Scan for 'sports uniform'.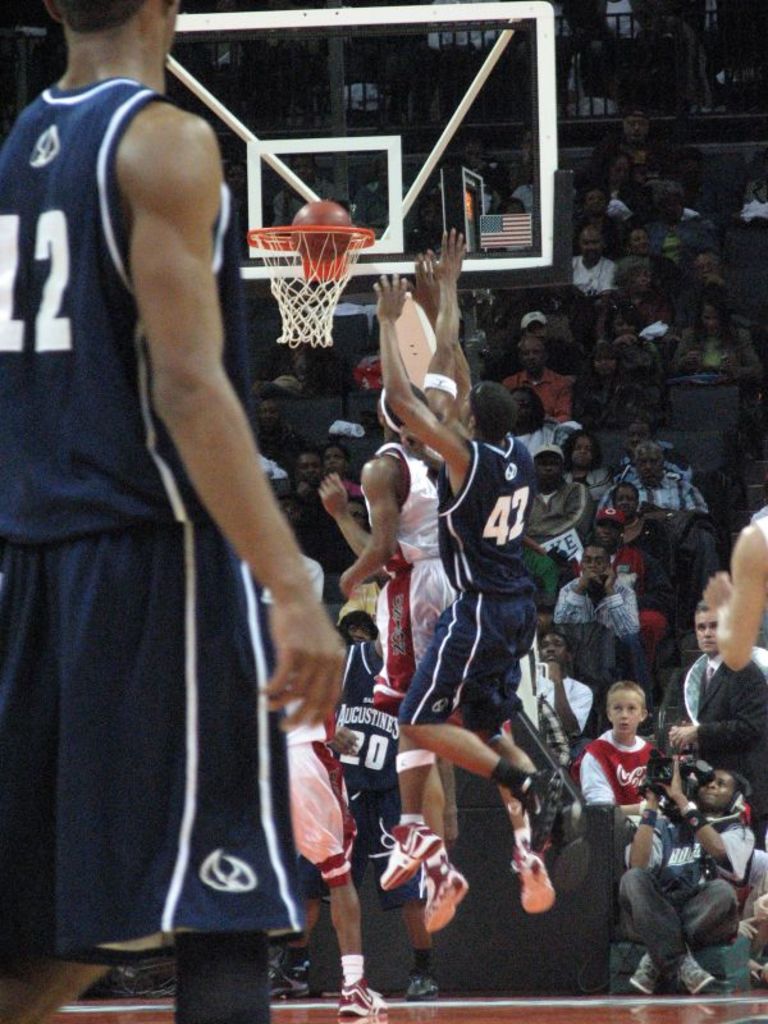
Scan result: 0,78,300,1023.
